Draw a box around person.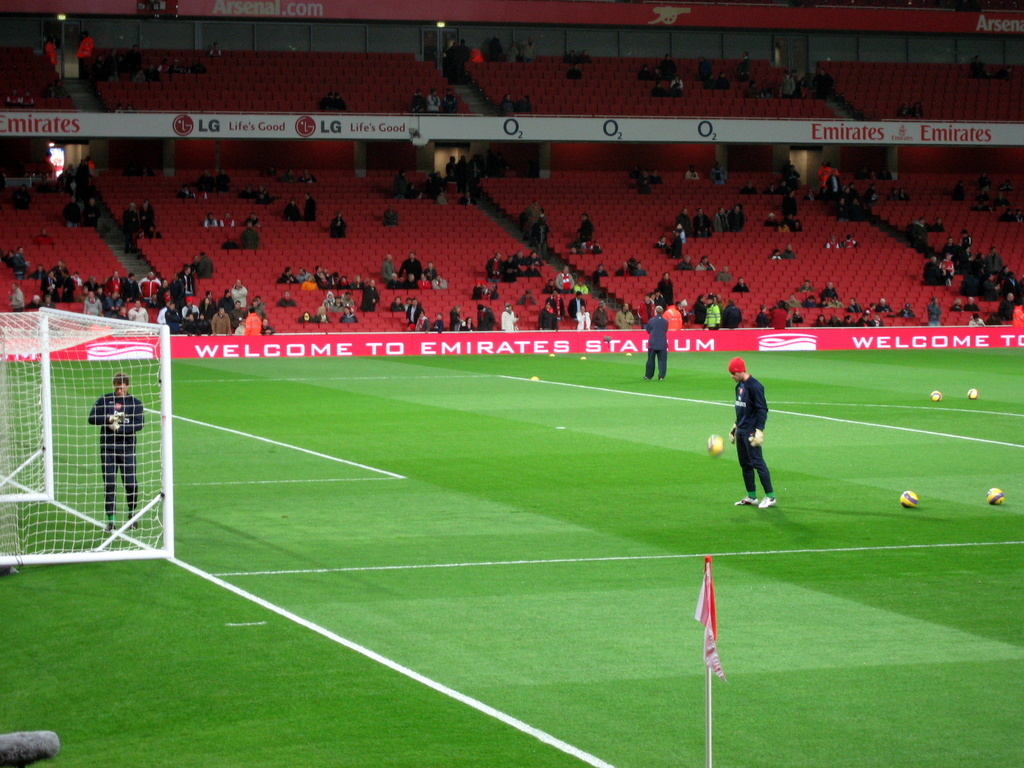
{"x1": 209, "y1": 41, "x2": 218, "y2": 57}.
